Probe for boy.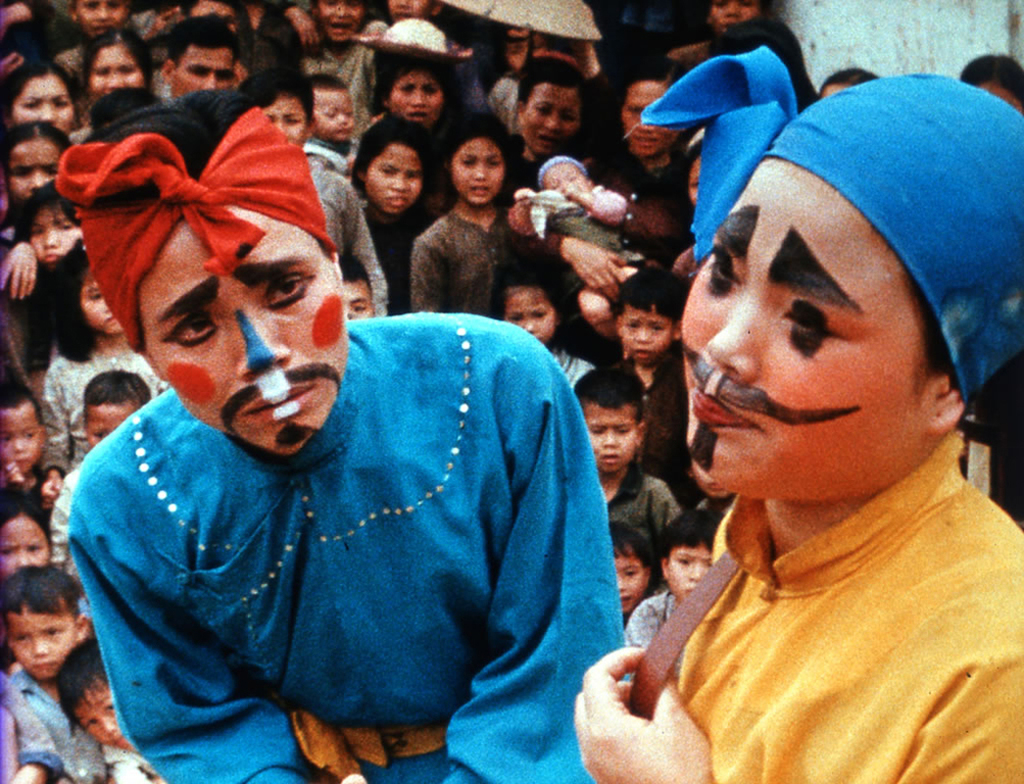
Probe result: <region>56, 634, 158, 778</region>.
